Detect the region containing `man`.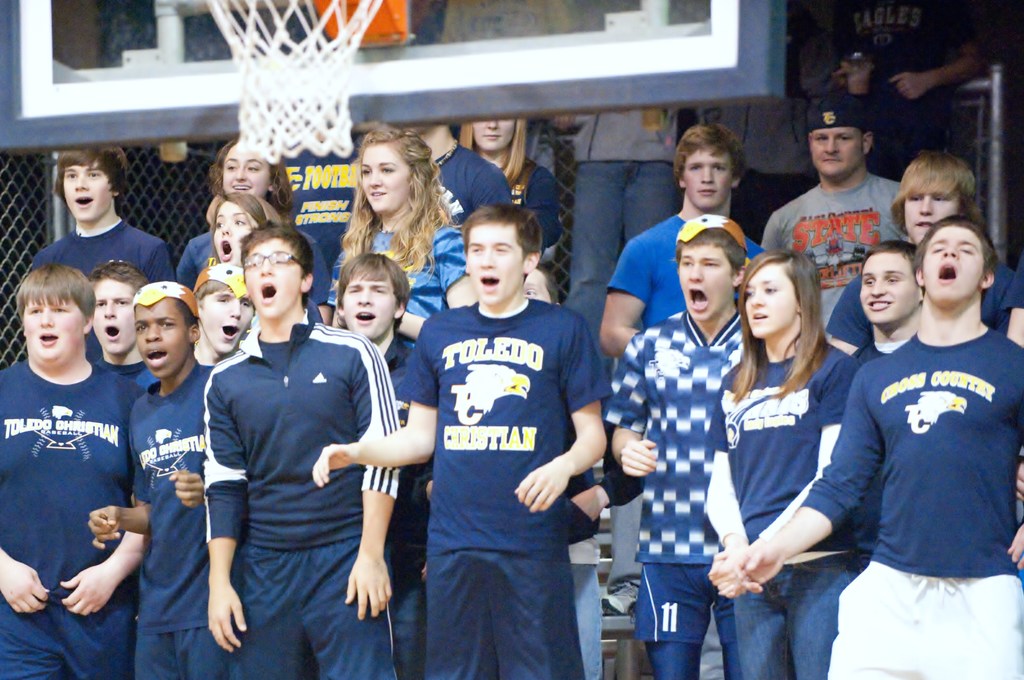
l=600, t=121, r=767, b=357.
